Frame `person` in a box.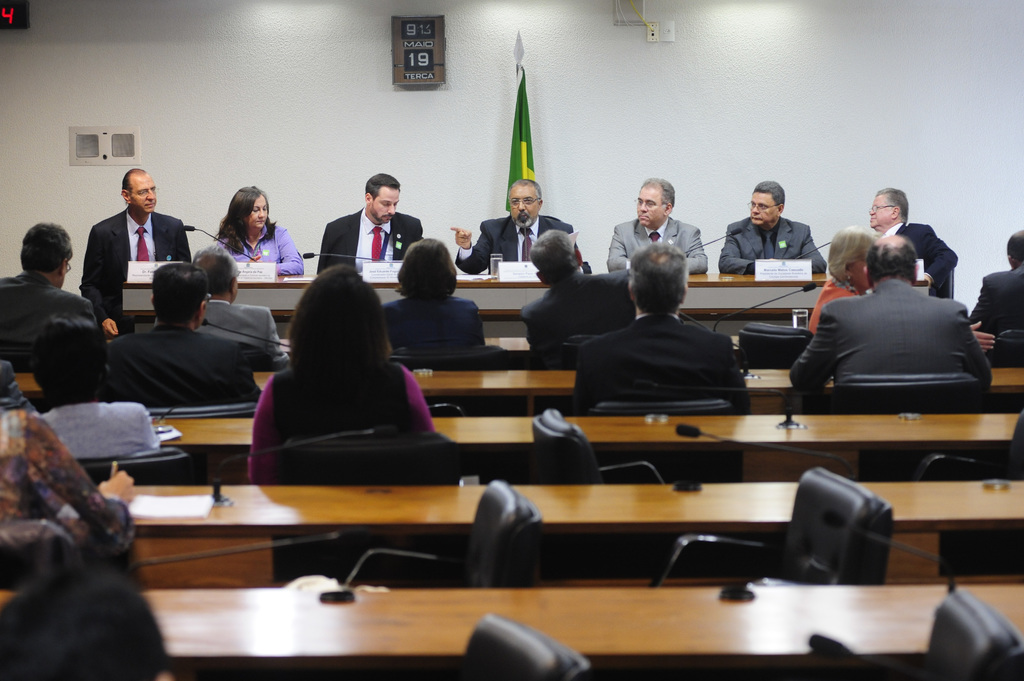
bbox=(0, 406, 140, 553).
